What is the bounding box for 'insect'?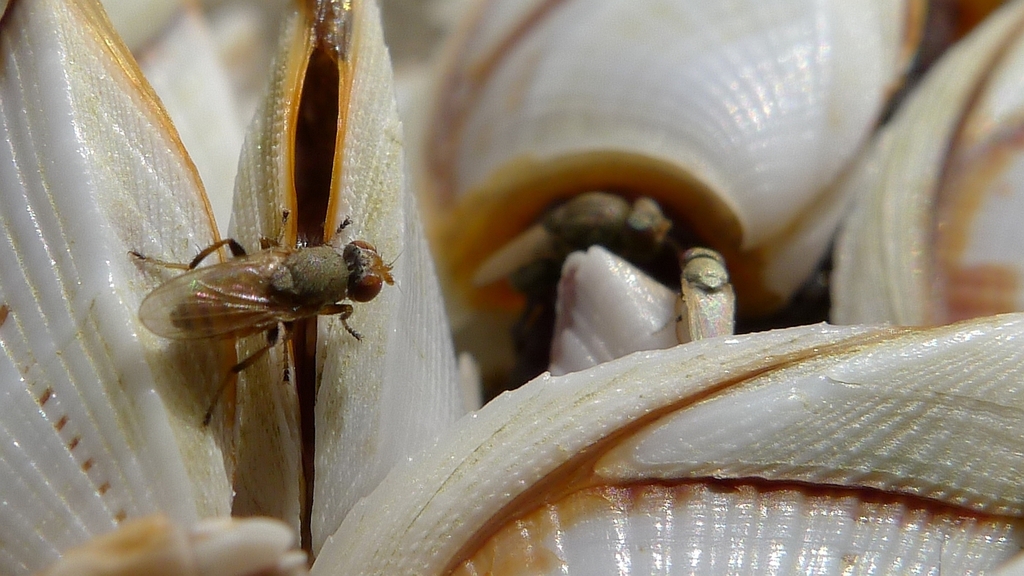
129/206/397/438.
